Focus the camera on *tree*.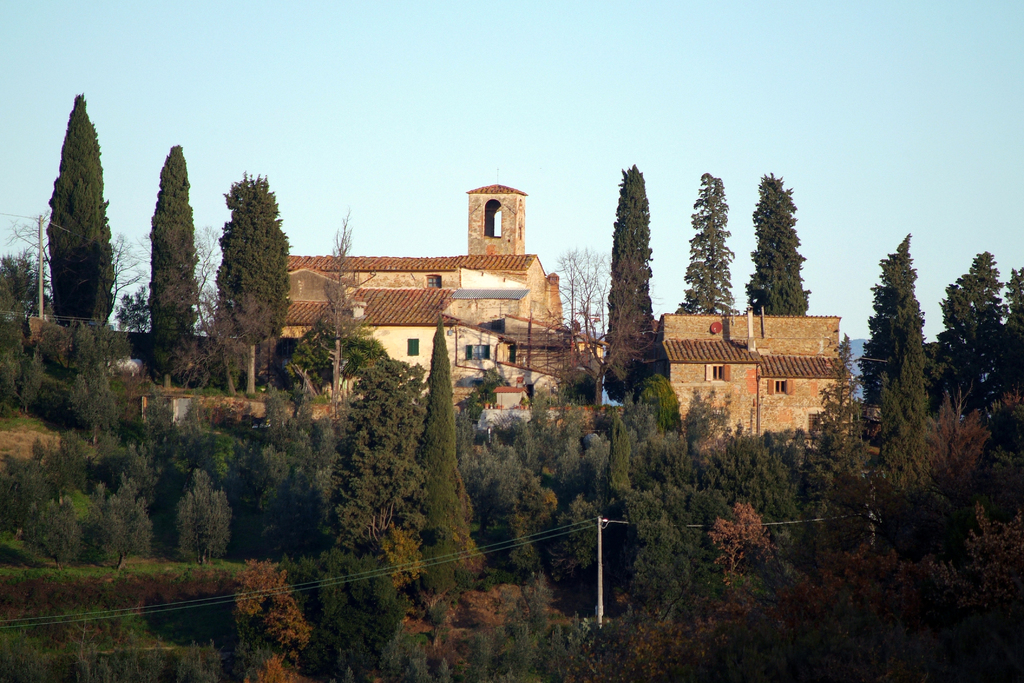
Focus region: l=934, t=247, r=1007, b=411.
